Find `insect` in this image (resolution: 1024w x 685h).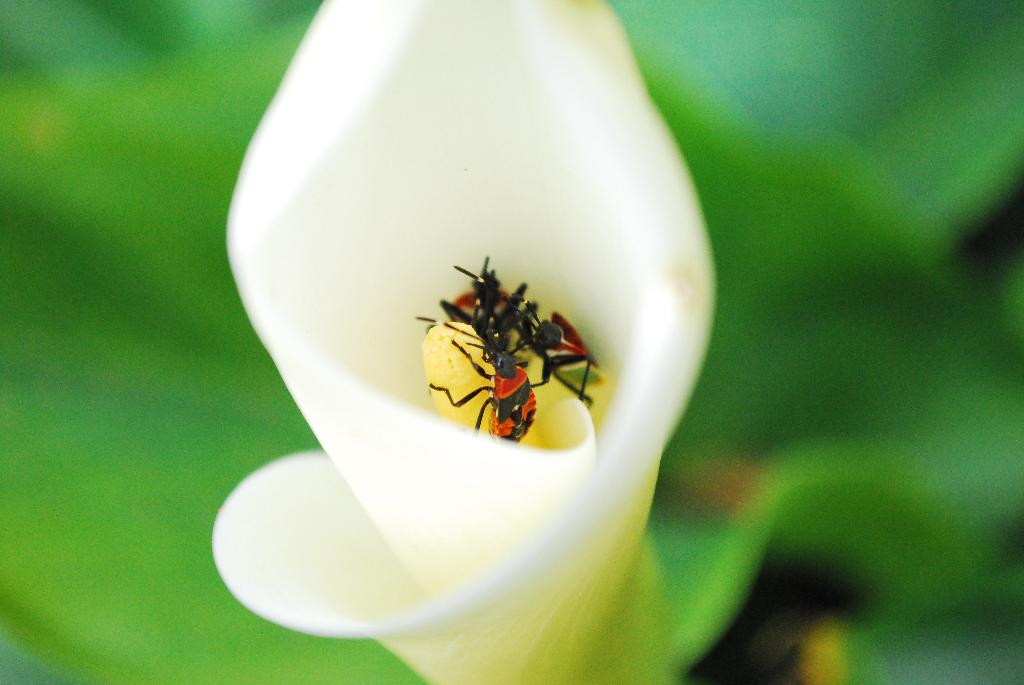
[535, 312, 604, 398].
